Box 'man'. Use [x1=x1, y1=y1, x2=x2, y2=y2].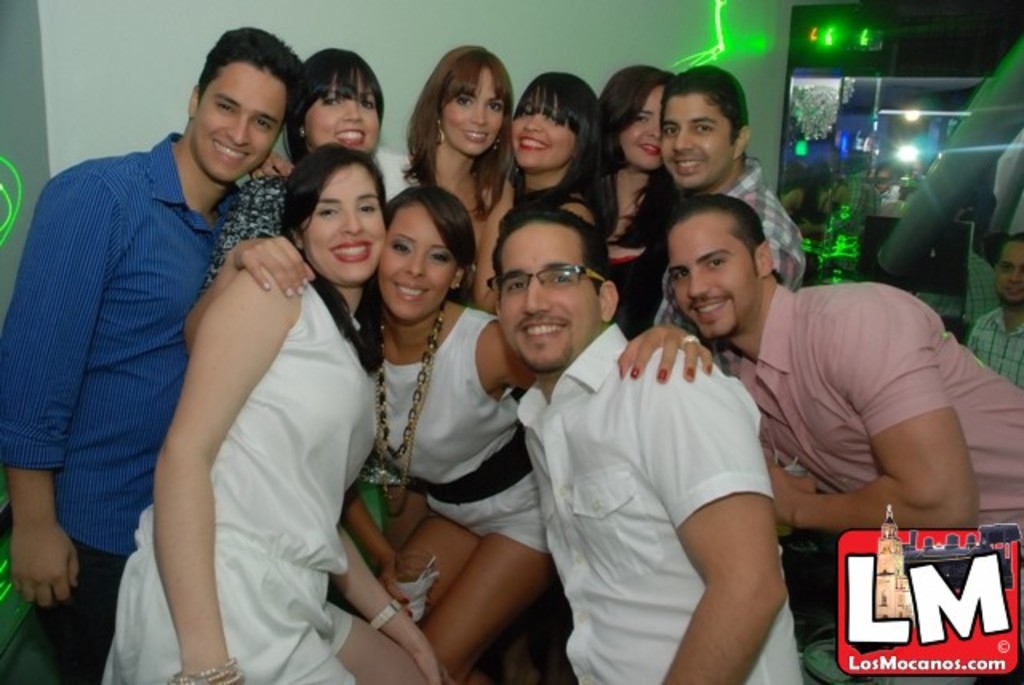
[x1=640, y1=62, x2=813, y2=423].
